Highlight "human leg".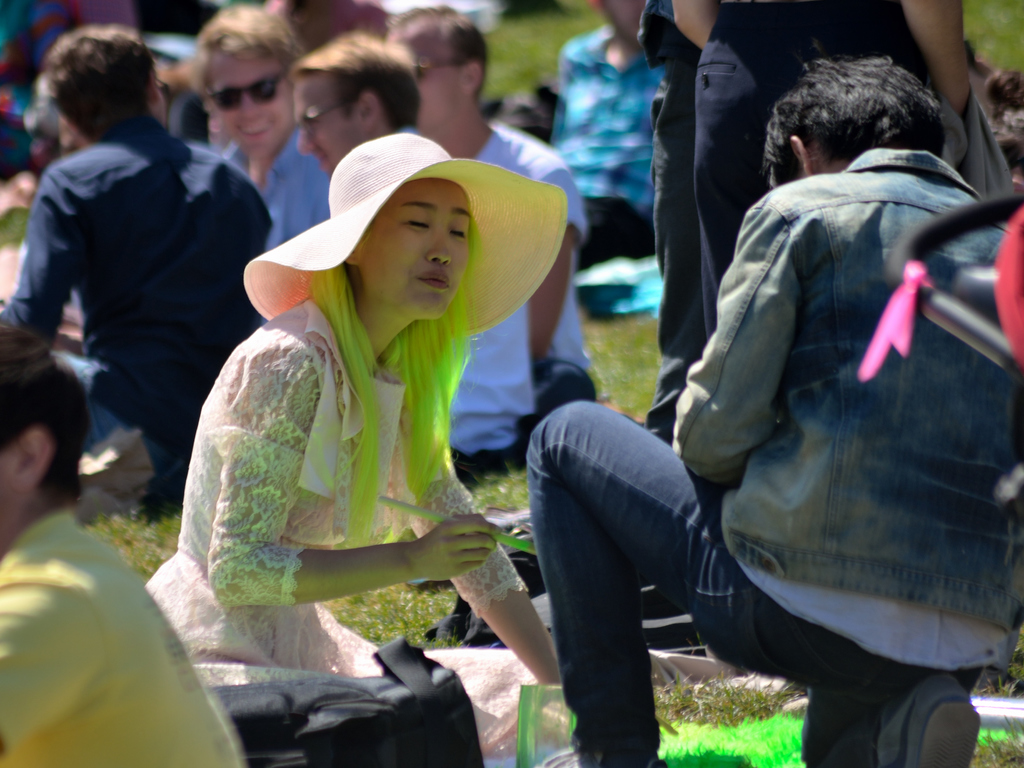
Highlighted region: [783,653,979,766].
